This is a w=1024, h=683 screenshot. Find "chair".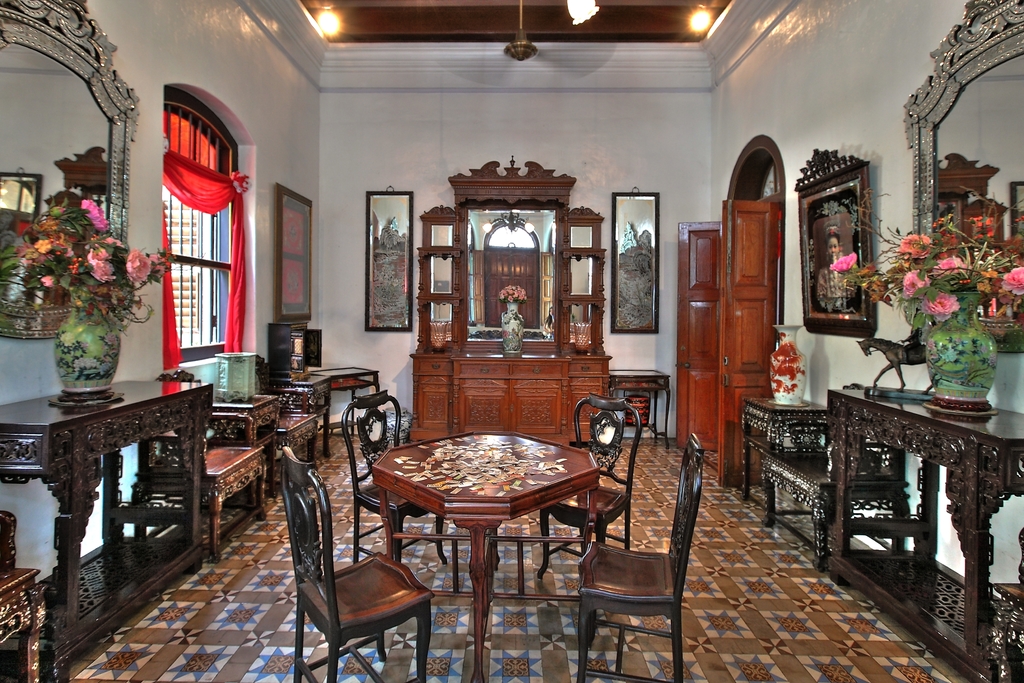
Bounding box: {"left": 565, "top": 441, "right": 710, "bottom": 675}.
